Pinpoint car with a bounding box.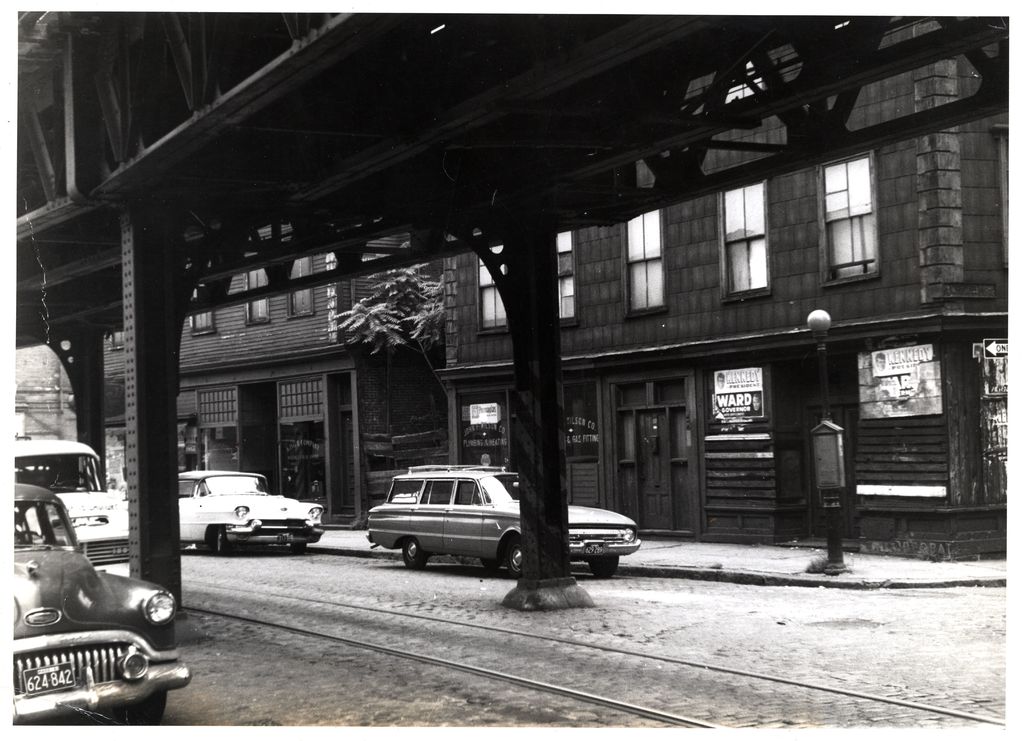
5, 482, 193, 737.
